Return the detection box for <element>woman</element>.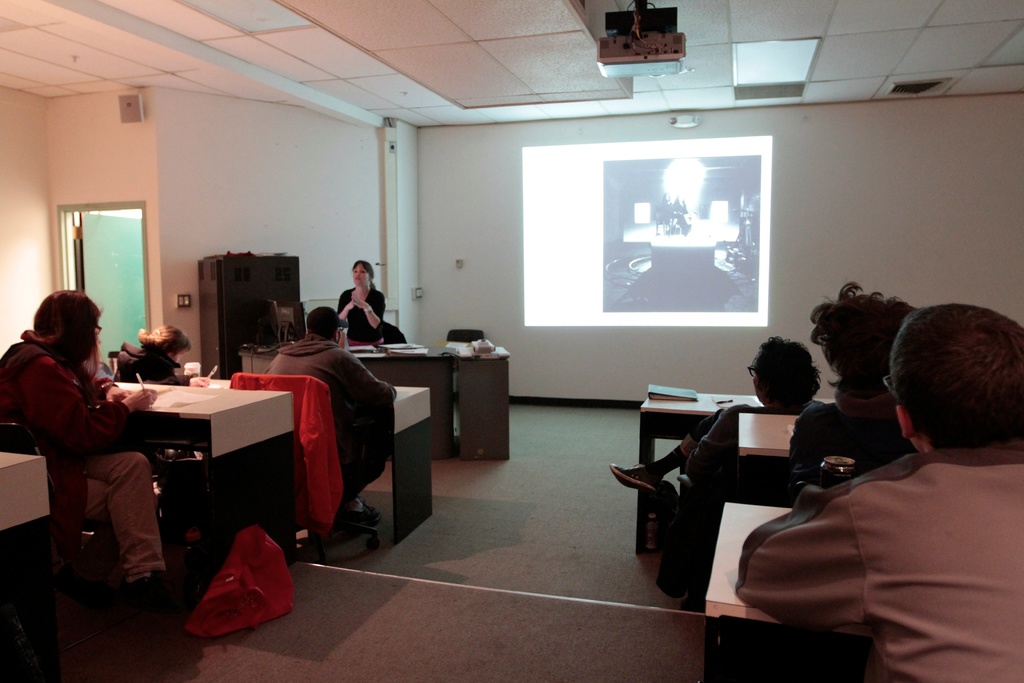
BBox(0, 287, 179, 599).
